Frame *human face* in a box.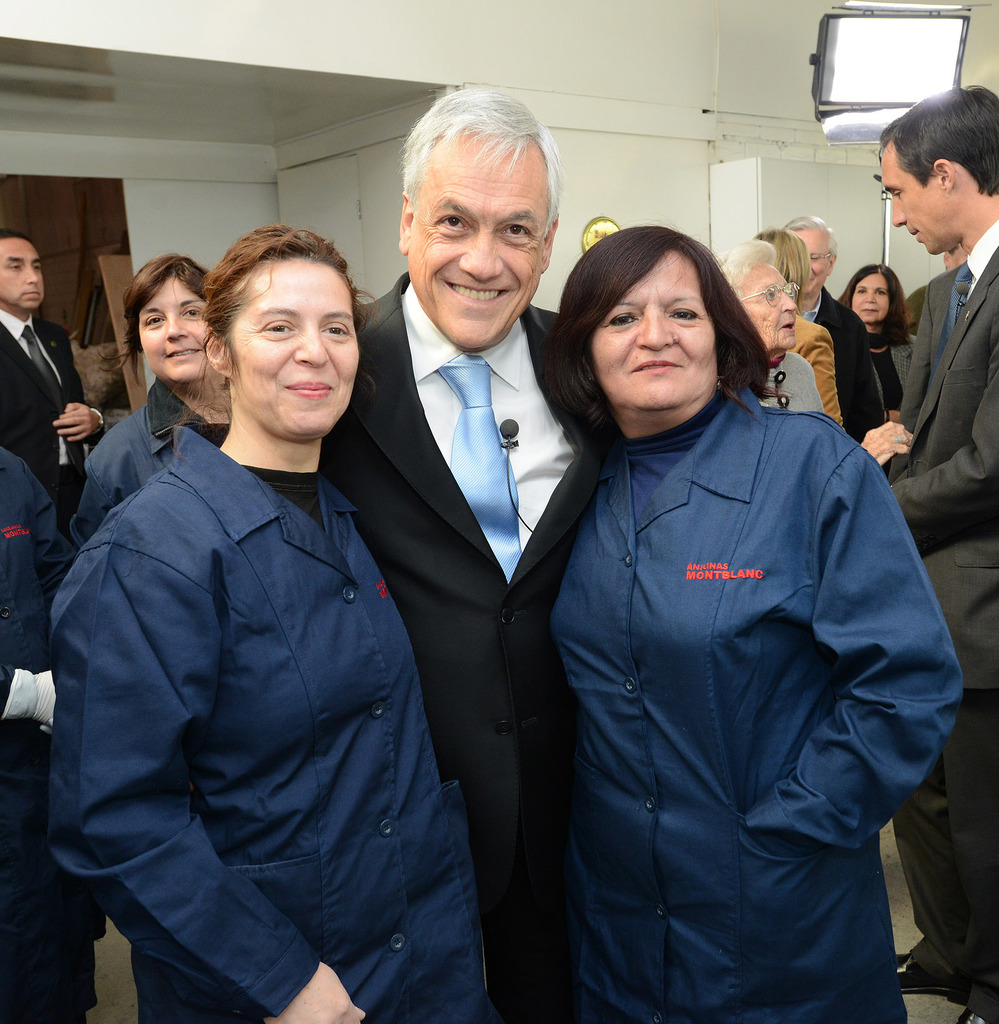
left=738, top=265, right=795, bottom=354.
